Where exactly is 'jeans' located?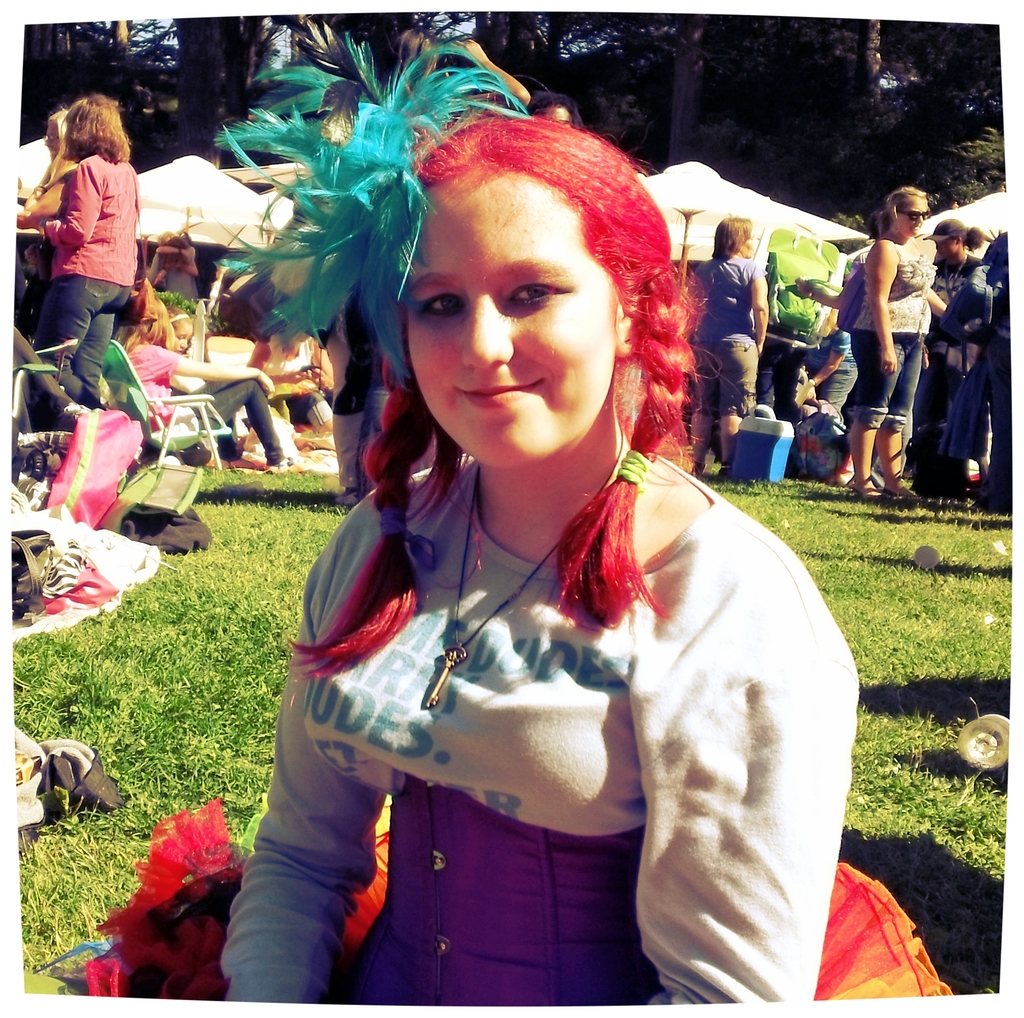
Its bounding box is BBox(948, 337, 1018, 498).
